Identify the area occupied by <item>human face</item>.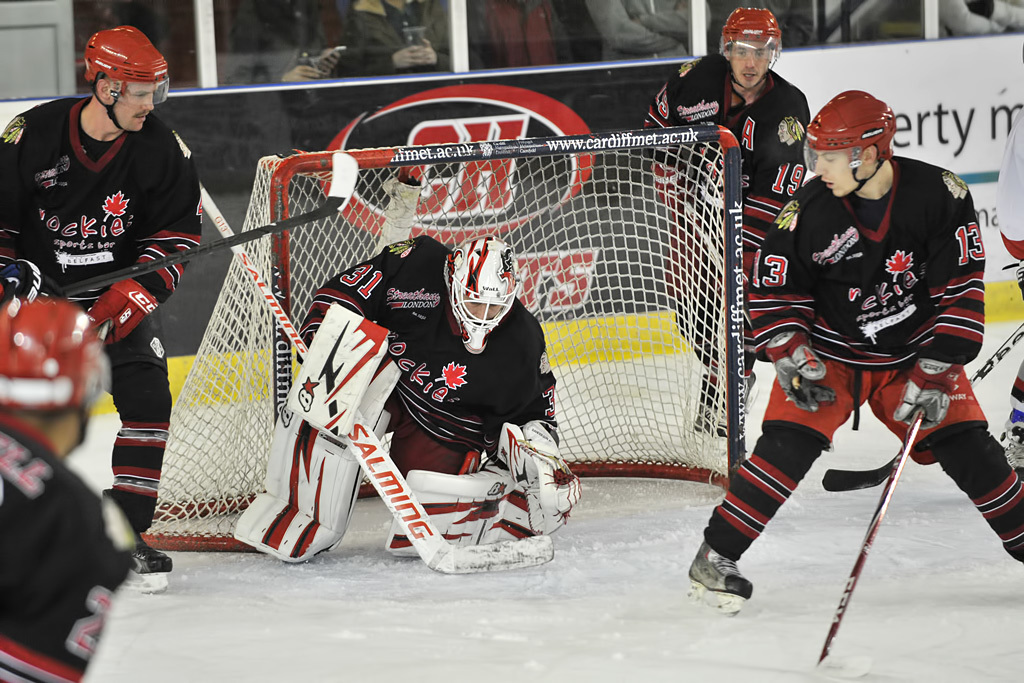
Area: 813, 151, 866, 199.
